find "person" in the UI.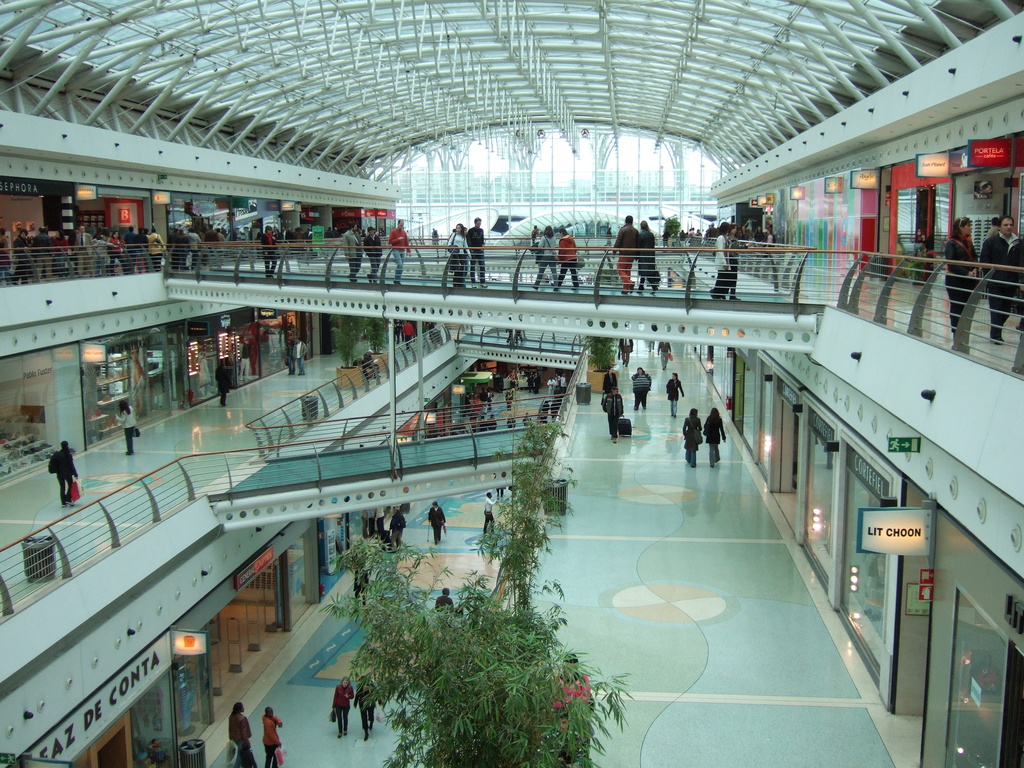
UI element at rect(256, 223, 281, 275).
